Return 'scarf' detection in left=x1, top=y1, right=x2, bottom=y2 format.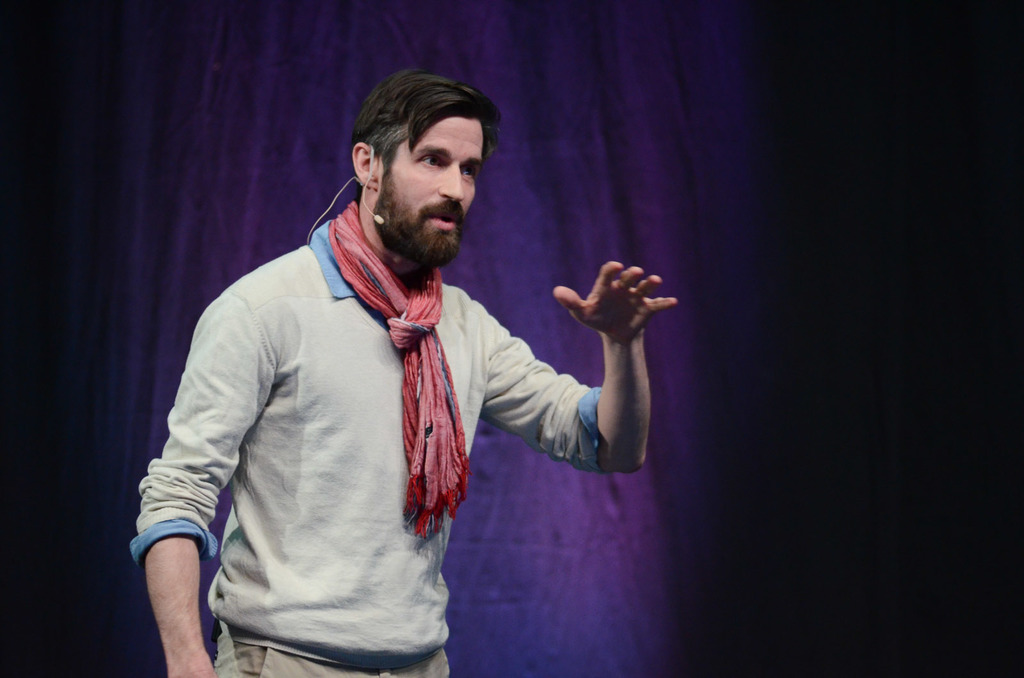
left=321, top=195, right=474, bottom=539.
